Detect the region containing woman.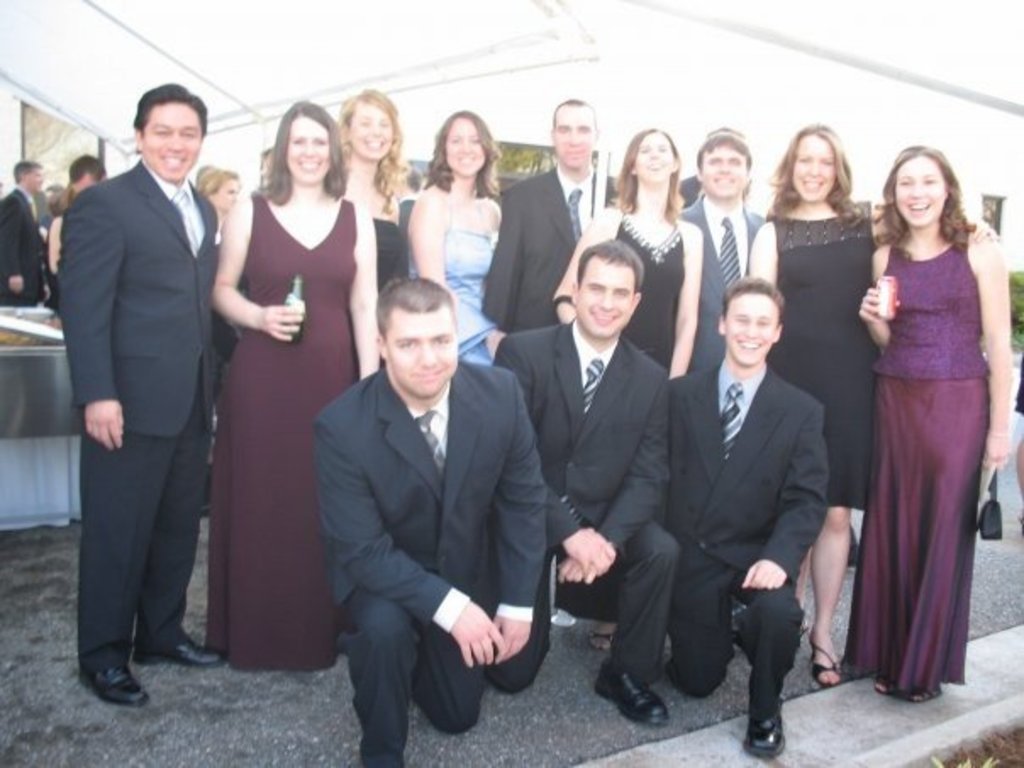
BBox(209, 100, 385, 673).
